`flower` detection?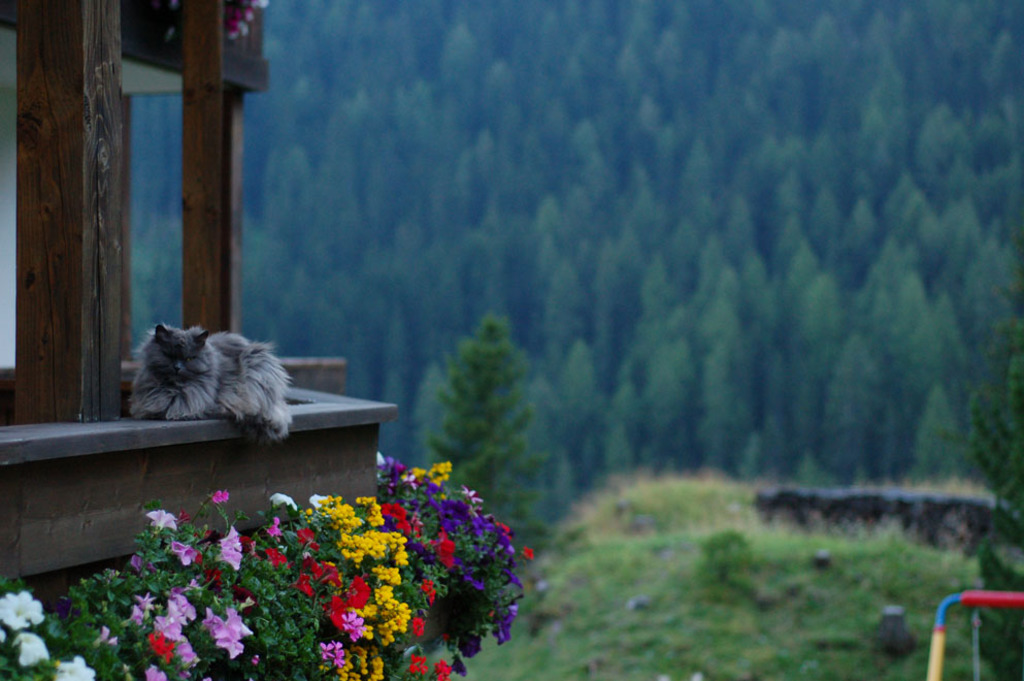
144,666,168,680
